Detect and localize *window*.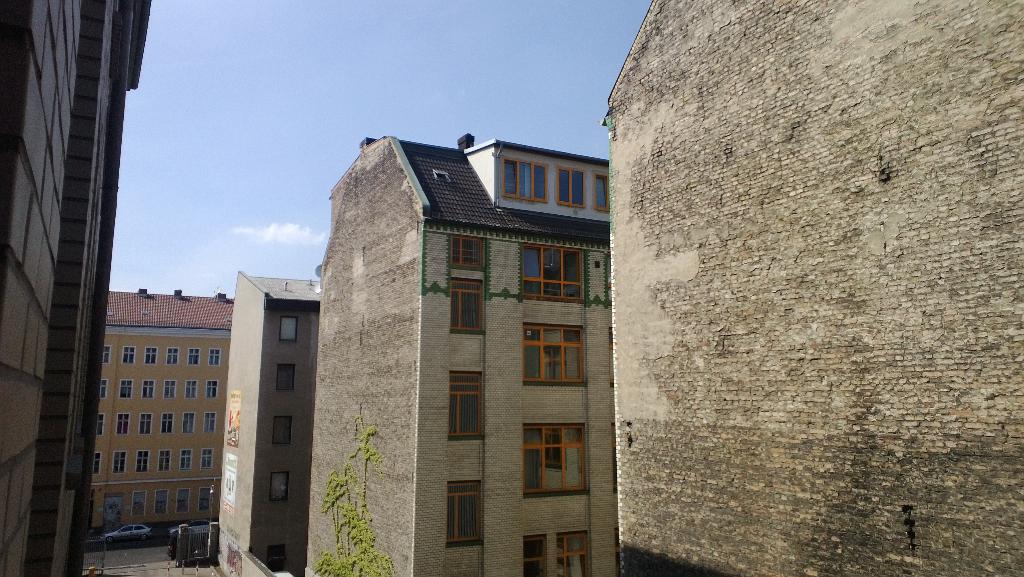
Localized at rect(198, 491, 213, 509).
